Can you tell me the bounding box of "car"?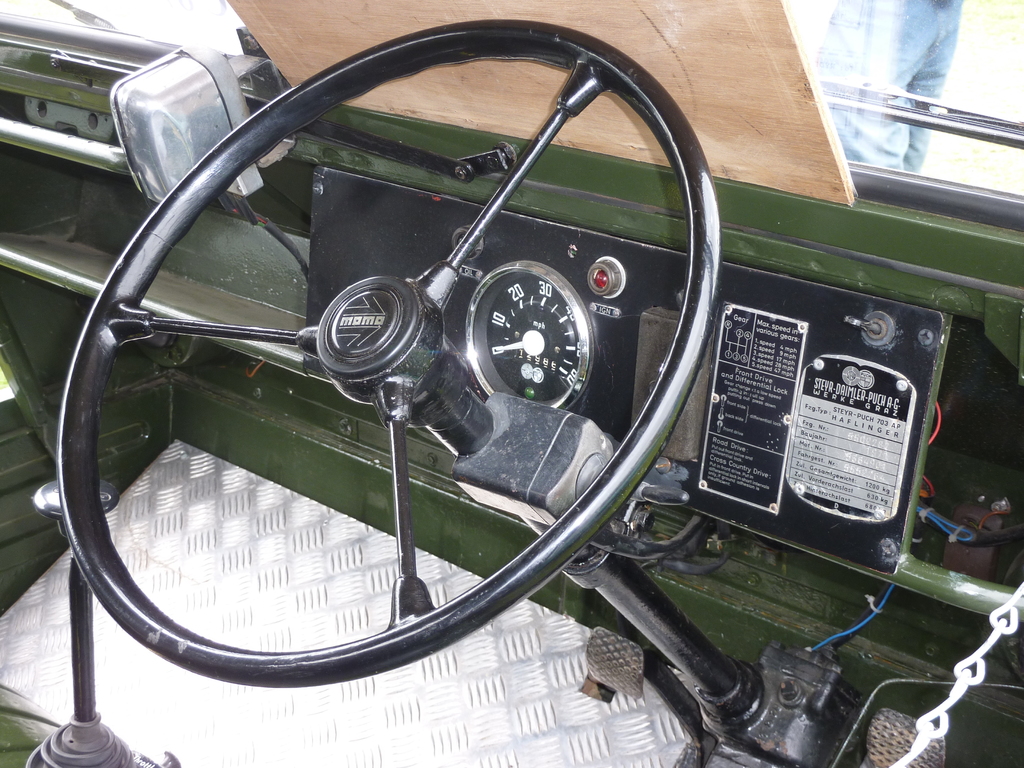
select_region(0, 0, 1023, 767).
